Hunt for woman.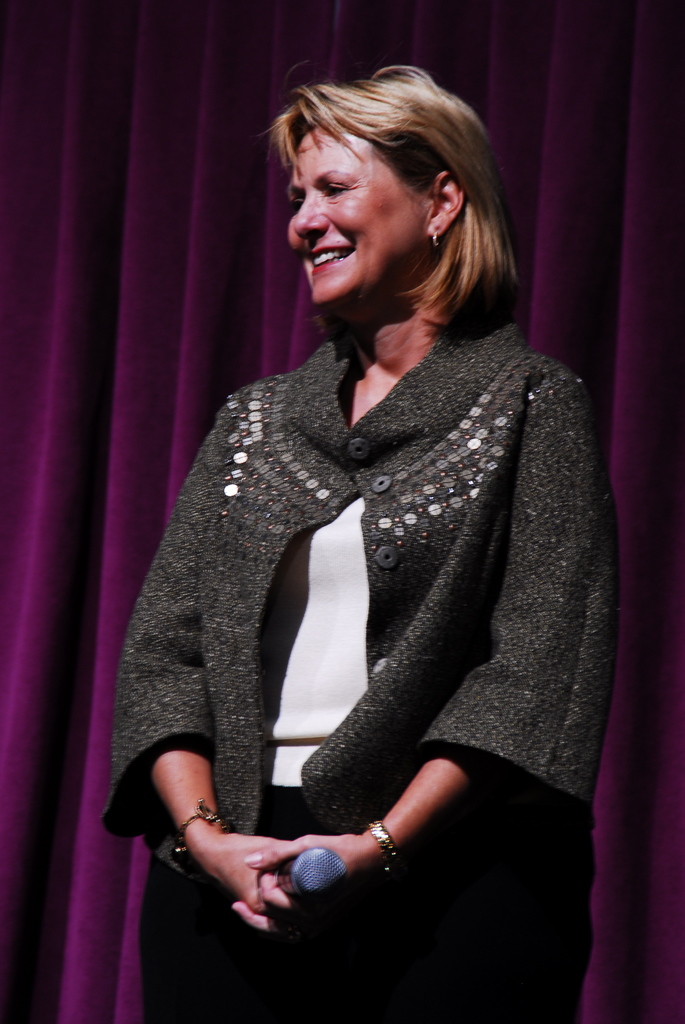
Hunted down at [86,45,610,1023].
